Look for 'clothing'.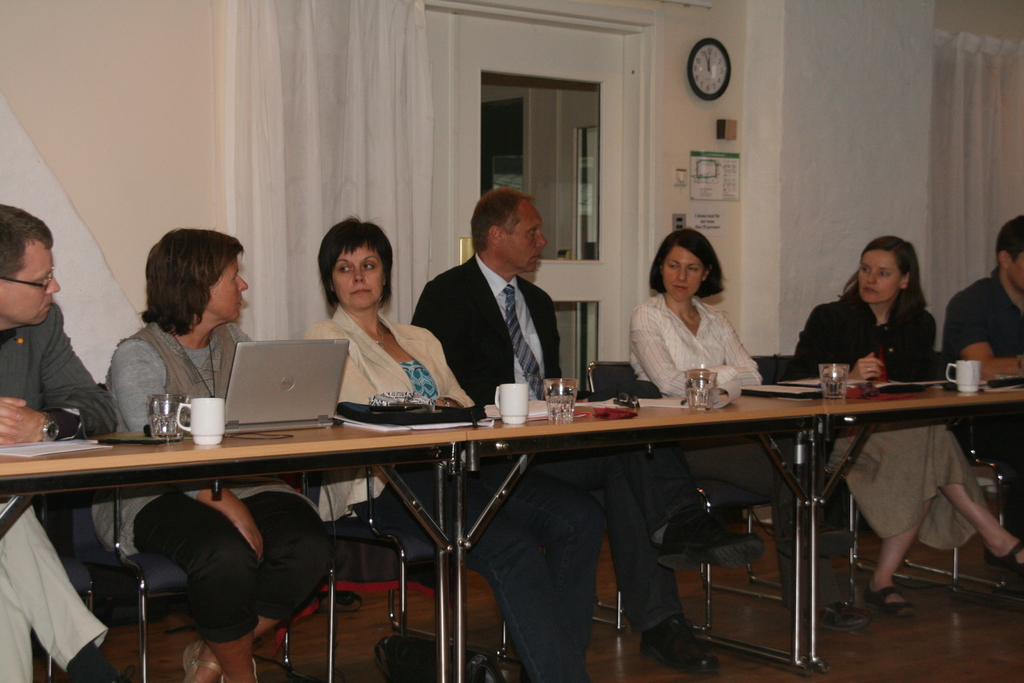
Found: bbox=(90, 321, 331, 640).
